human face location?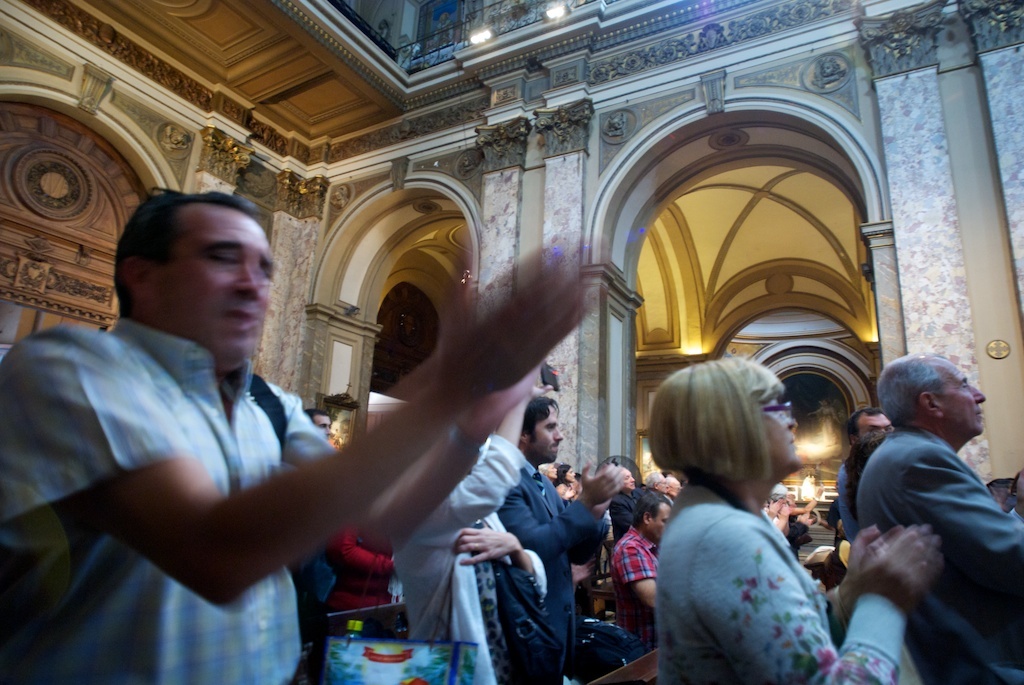
936 358 987 439
